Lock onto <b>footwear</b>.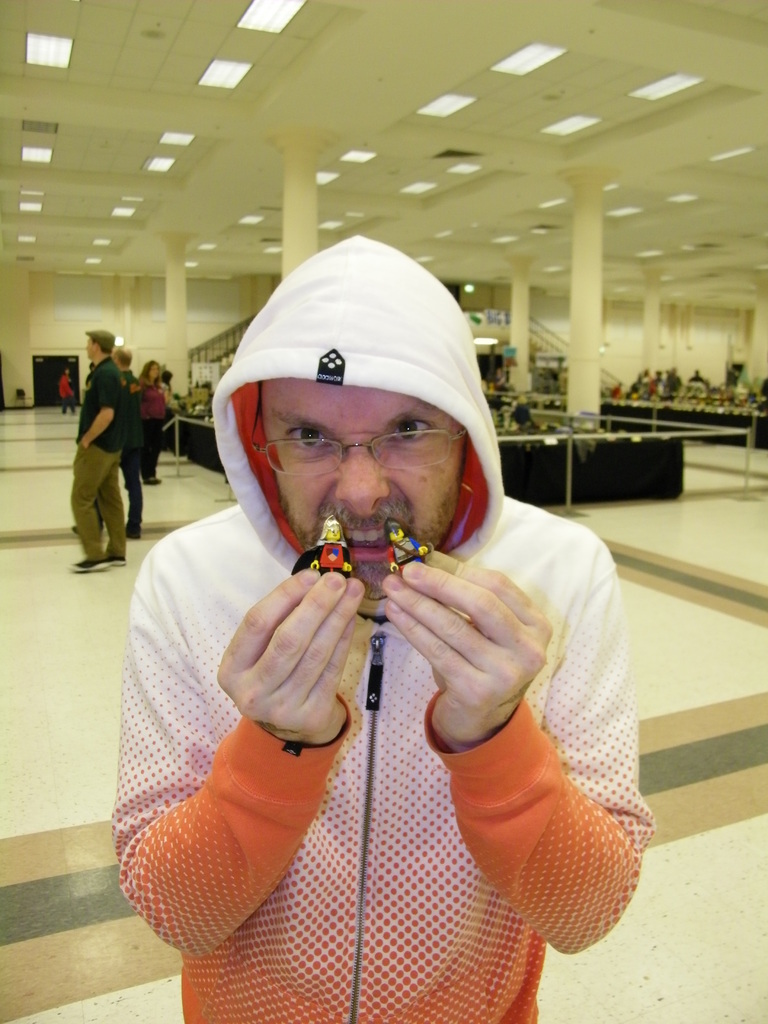
Locked: rect(146, 478, 163, 490).
